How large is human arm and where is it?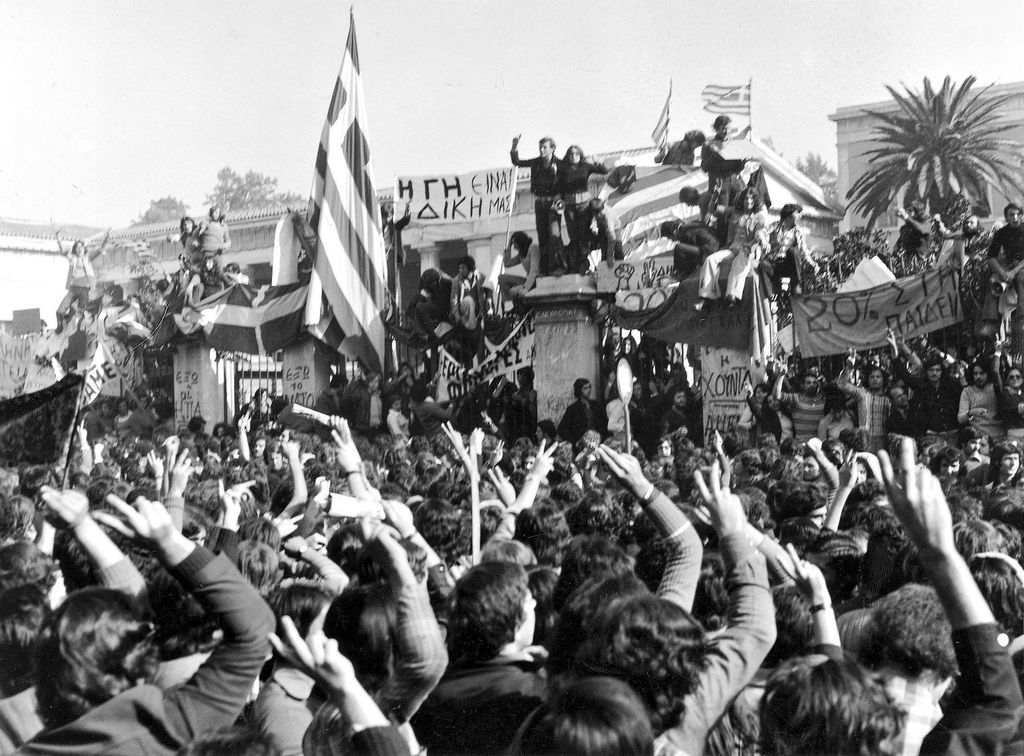
Bounding box: (x1=673, y1=468, x2=780, y2=743).
